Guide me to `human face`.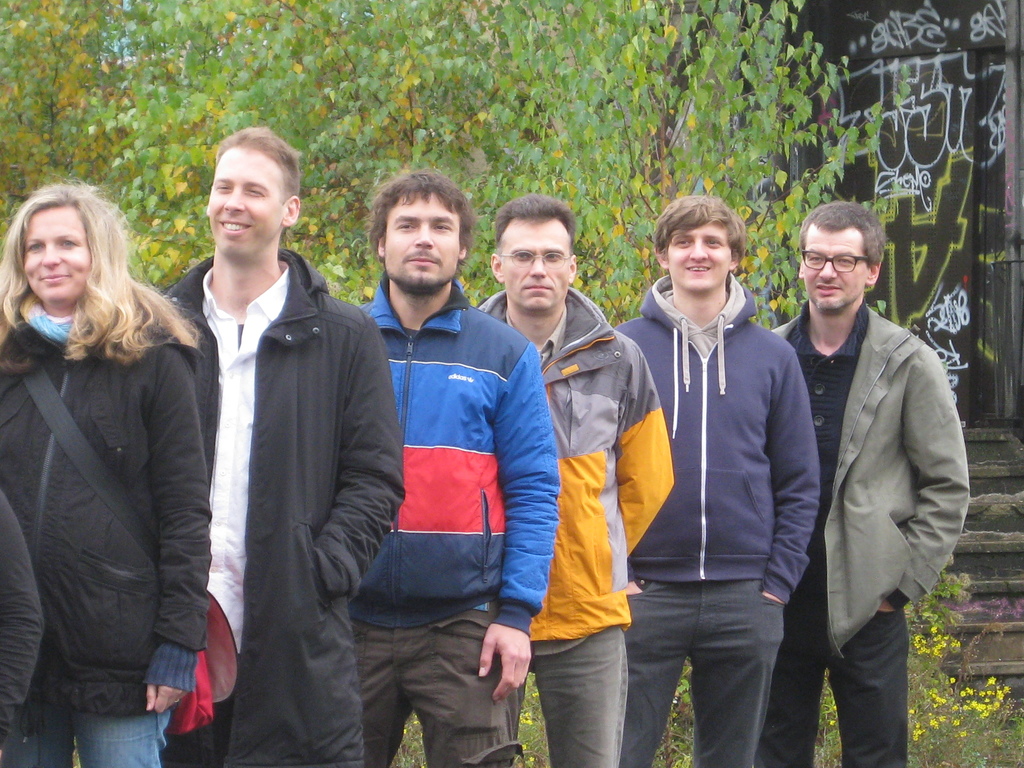
Guidance: bbox=[207, 144, 285, 255].
